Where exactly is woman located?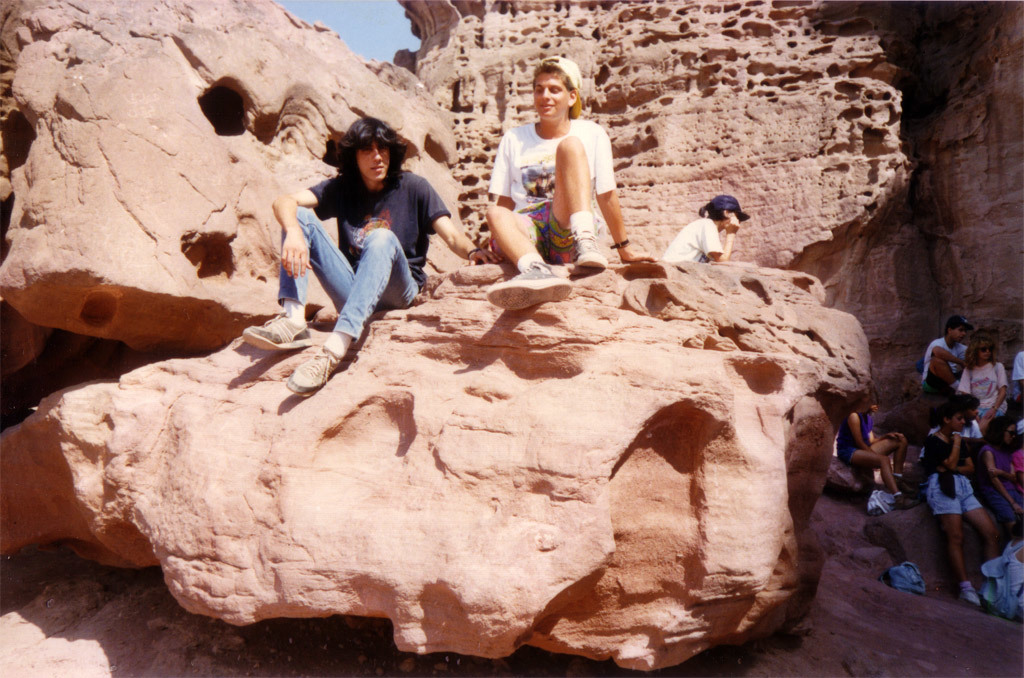
Its bounding box is 917/405/1008/610.
